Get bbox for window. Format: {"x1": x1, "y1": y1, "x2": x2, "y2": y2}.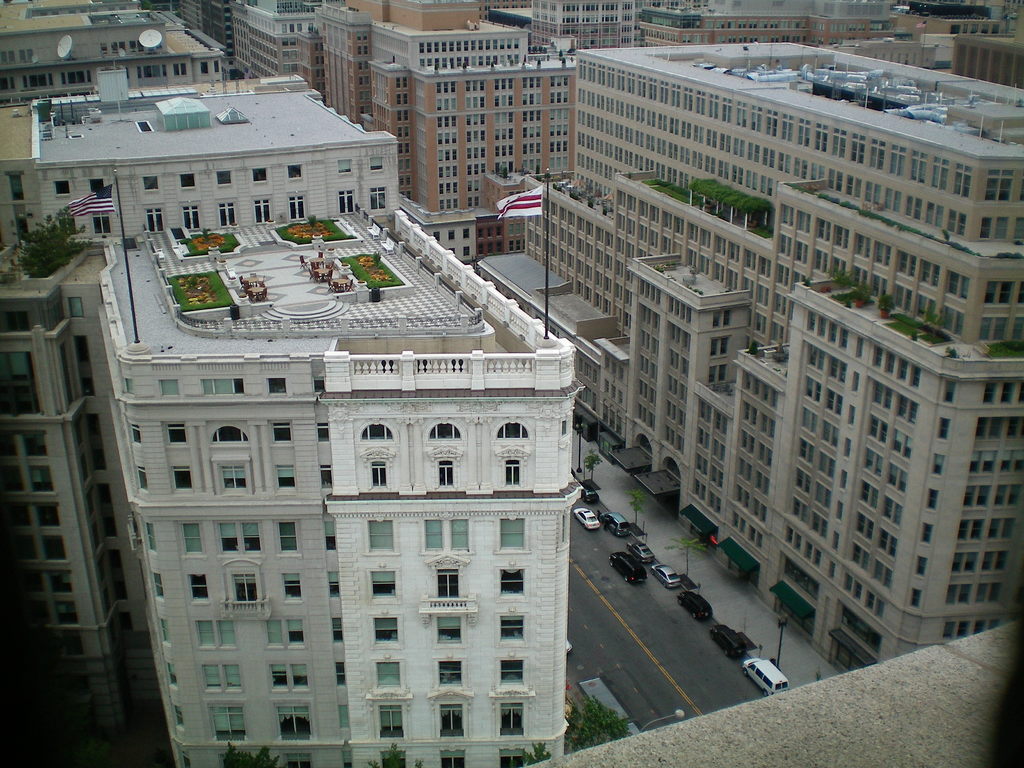
{"x1": 370, "y1": 186, "x2": 387, "y2": 212}.
